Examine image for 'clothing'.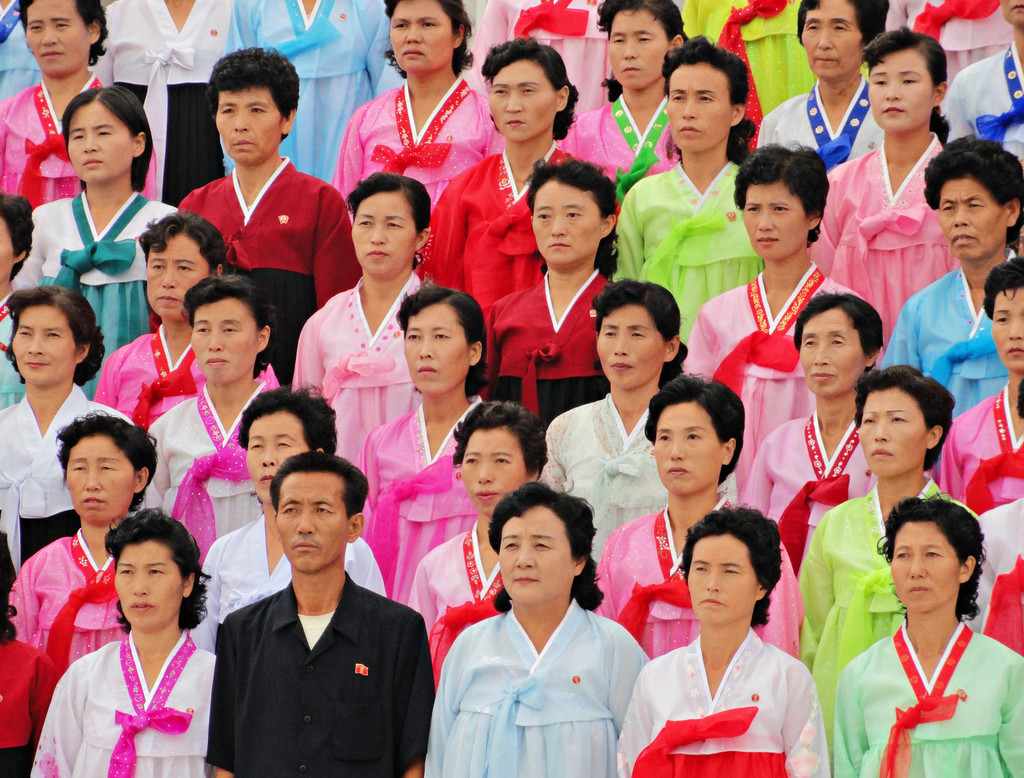
Examination result: <bbox>0, 382, 125, 576</bbox>.
